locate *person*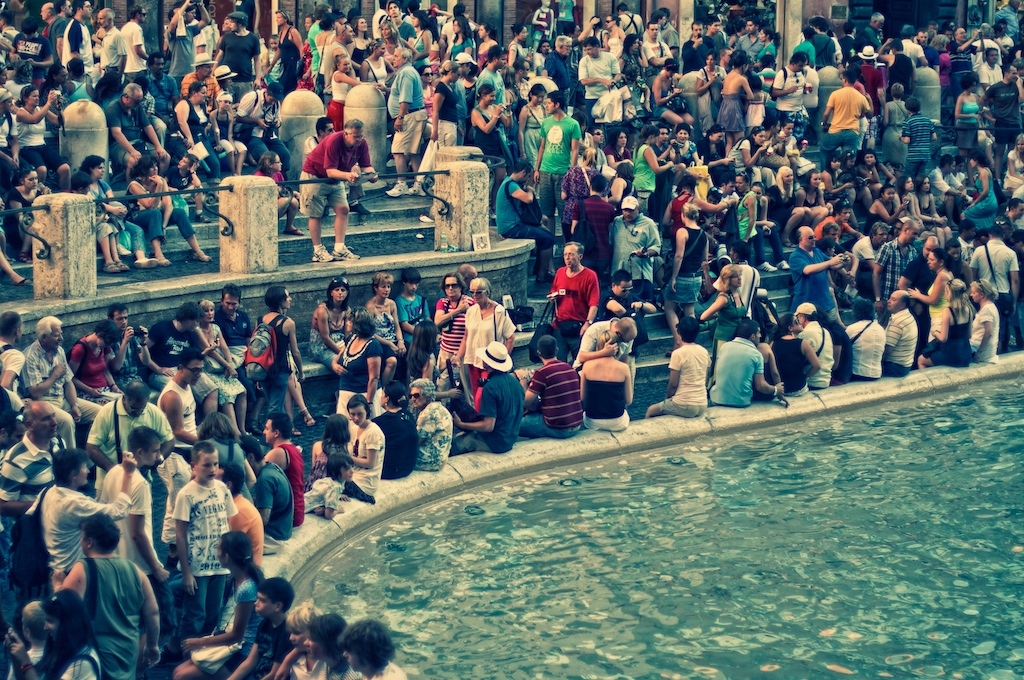
106 301 167 408
